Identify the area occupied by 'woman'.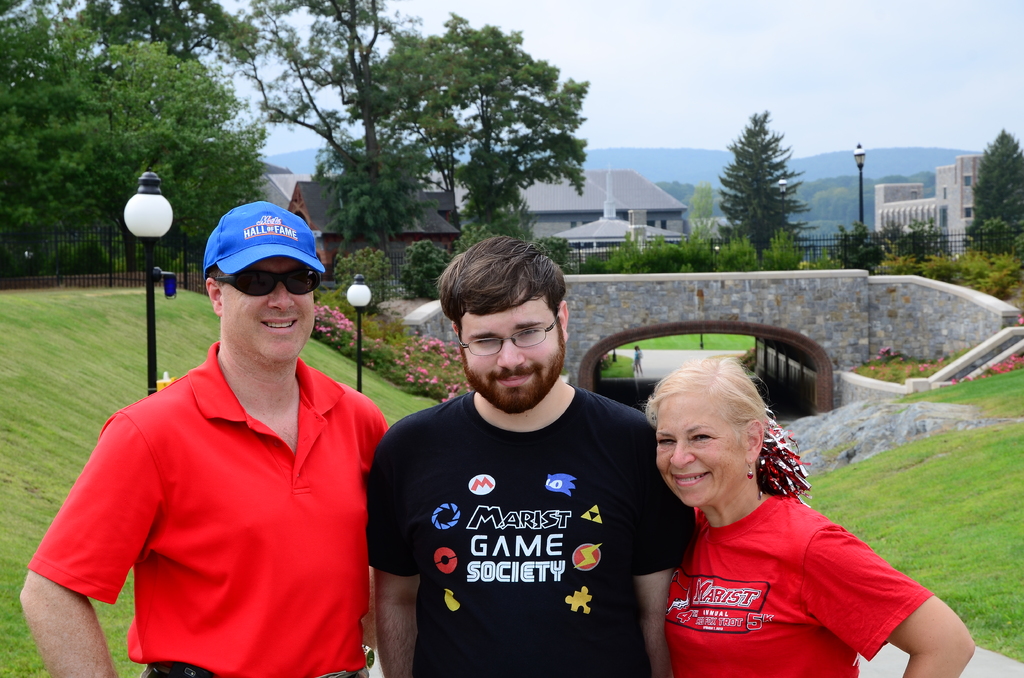
Area: {"left": 641, "top": 357, "right": 975, "bottom": 677}.
